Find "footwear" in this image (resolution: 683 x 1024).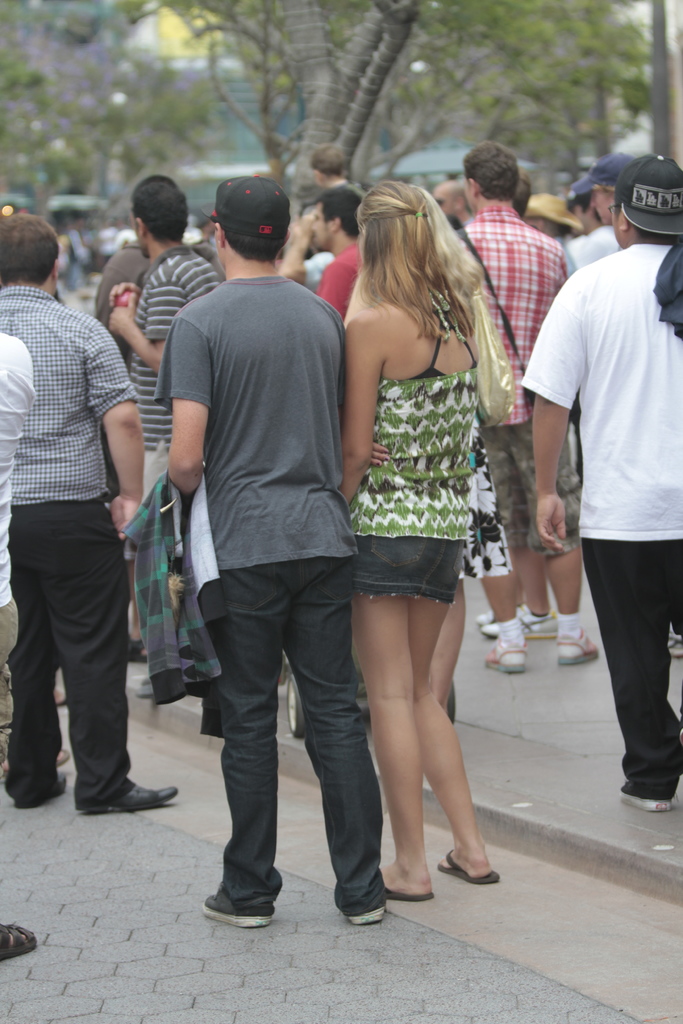
555, 634, 604, 664.
